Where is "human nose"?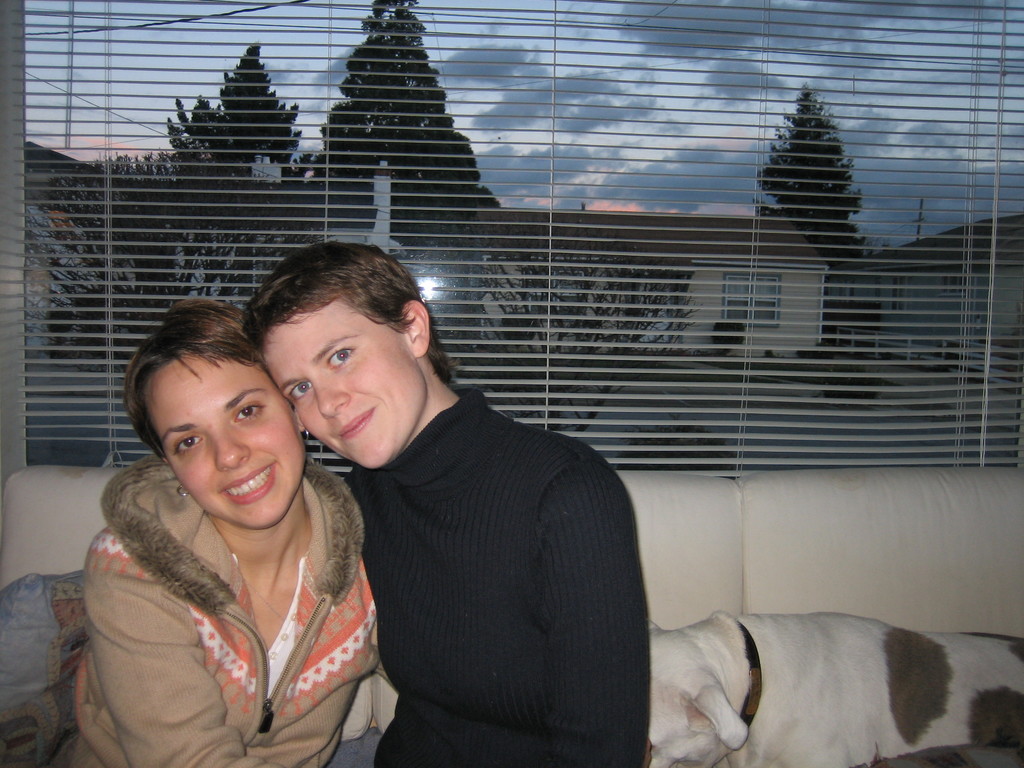
bbox=(213, 421, 250, 468).
